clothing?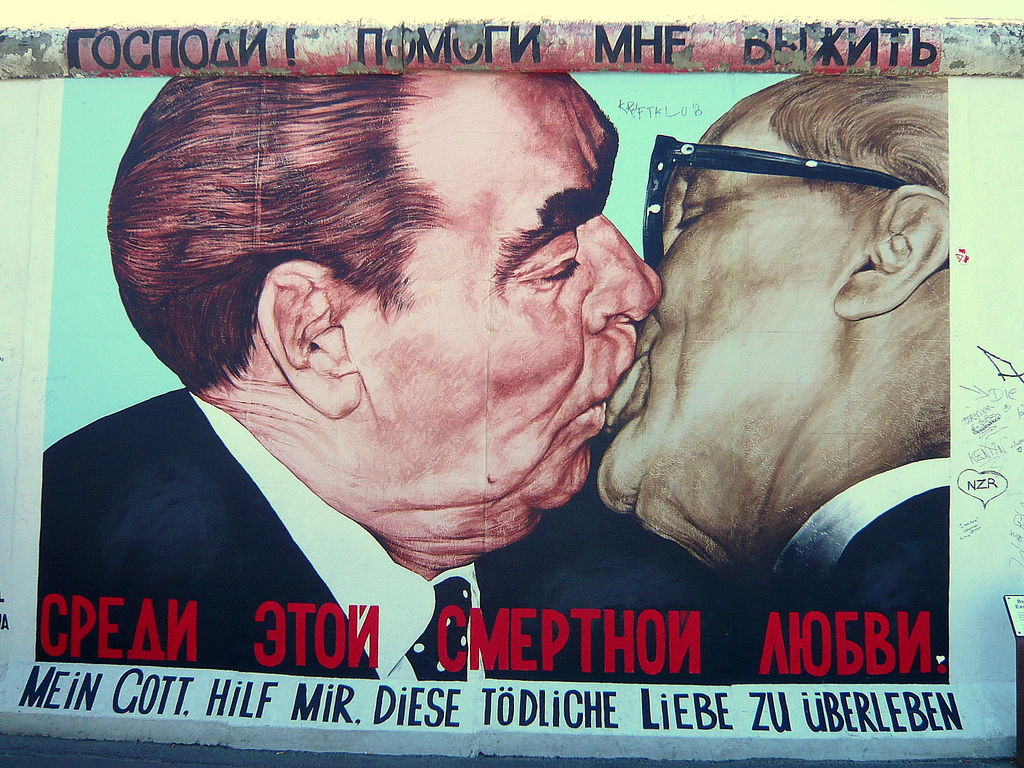
bbox(788, 471, 957, 692)
